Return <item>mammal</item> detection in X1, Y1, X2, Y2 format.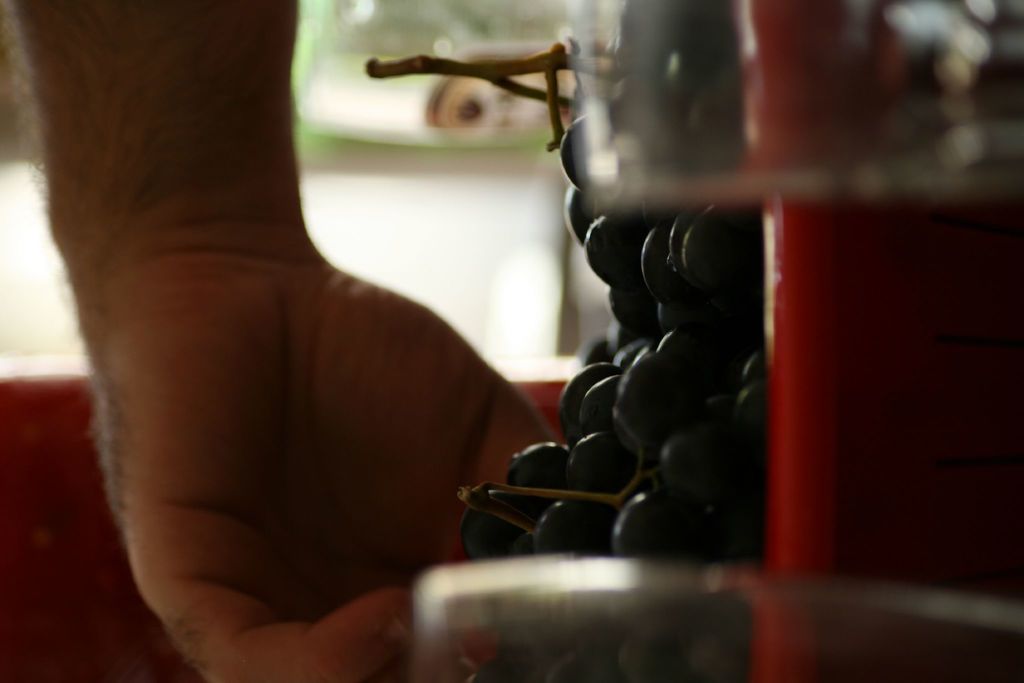
21, 0, 568, 673.
